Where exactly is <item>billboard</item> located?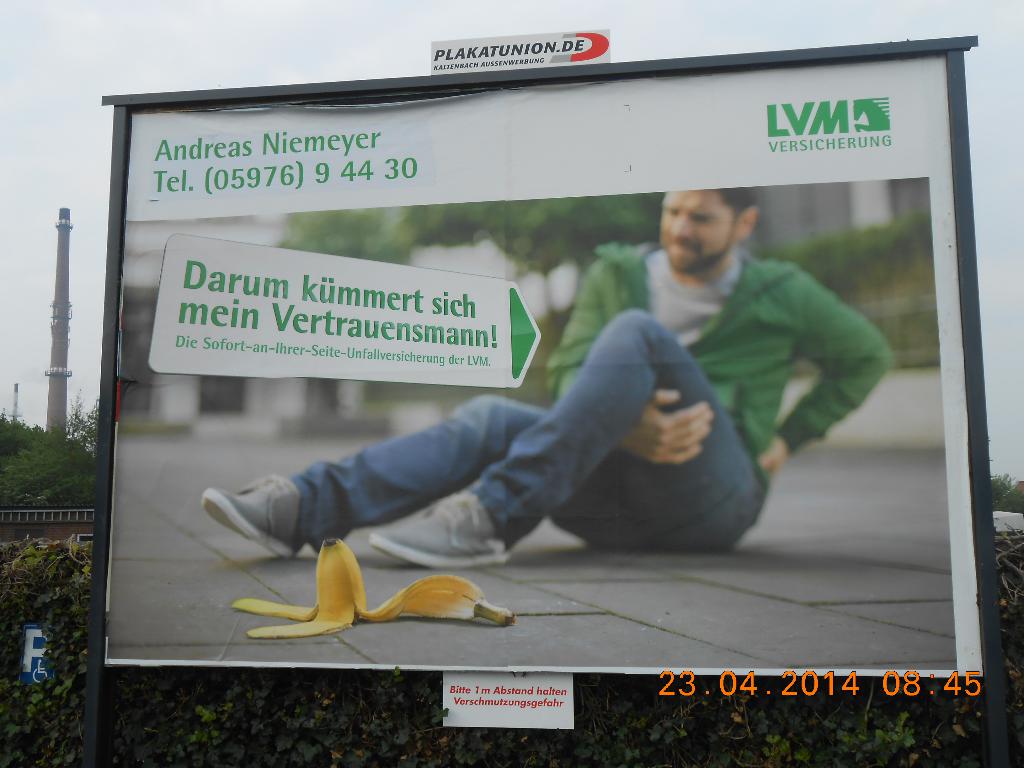
Its bounding box is crop(100, 44, 1006, 688).
